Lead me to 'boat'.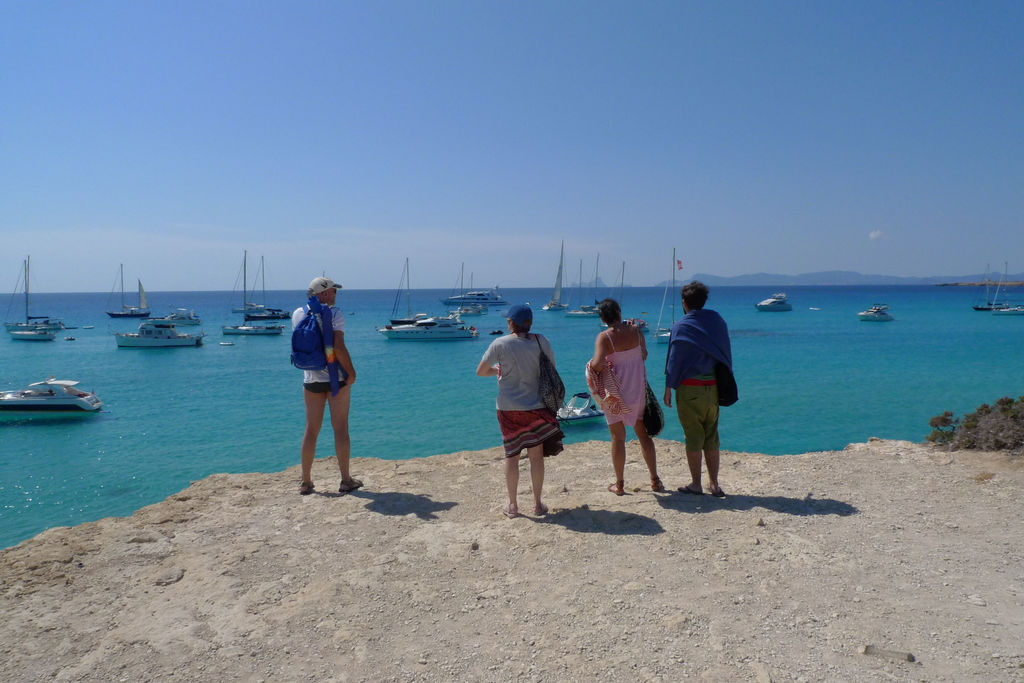
Lead to [384,261,480,340].
